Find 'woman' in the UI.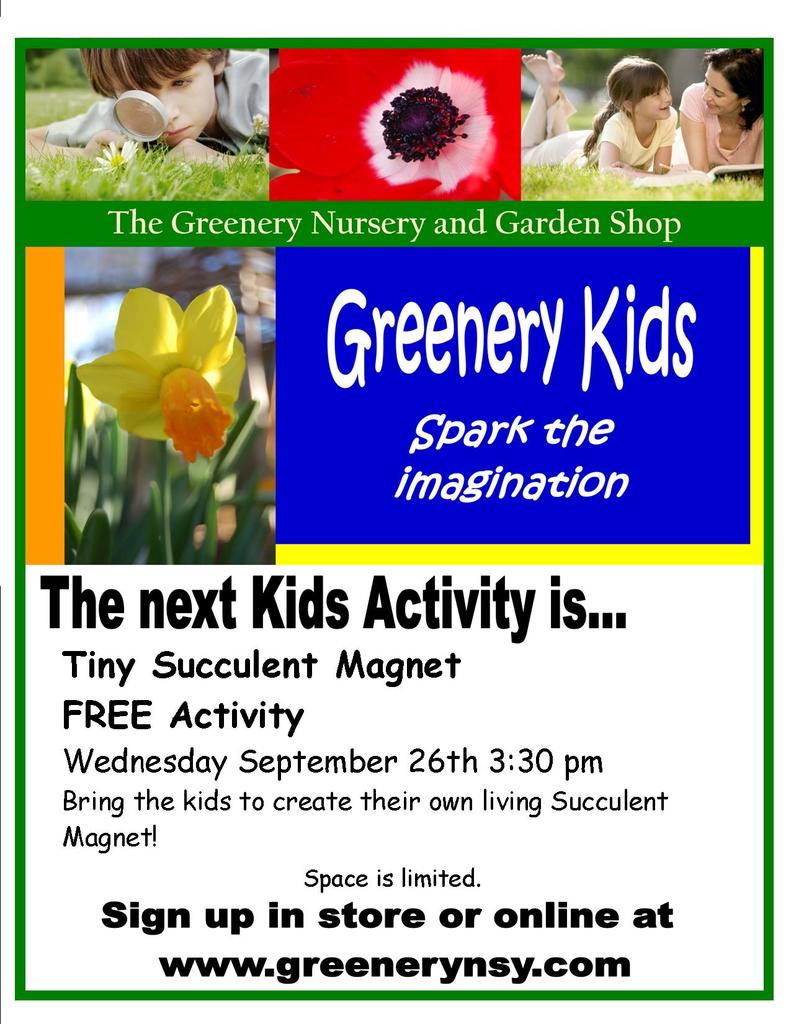
UI element at (x1=666, y1=49, x2=766, y2=174).
